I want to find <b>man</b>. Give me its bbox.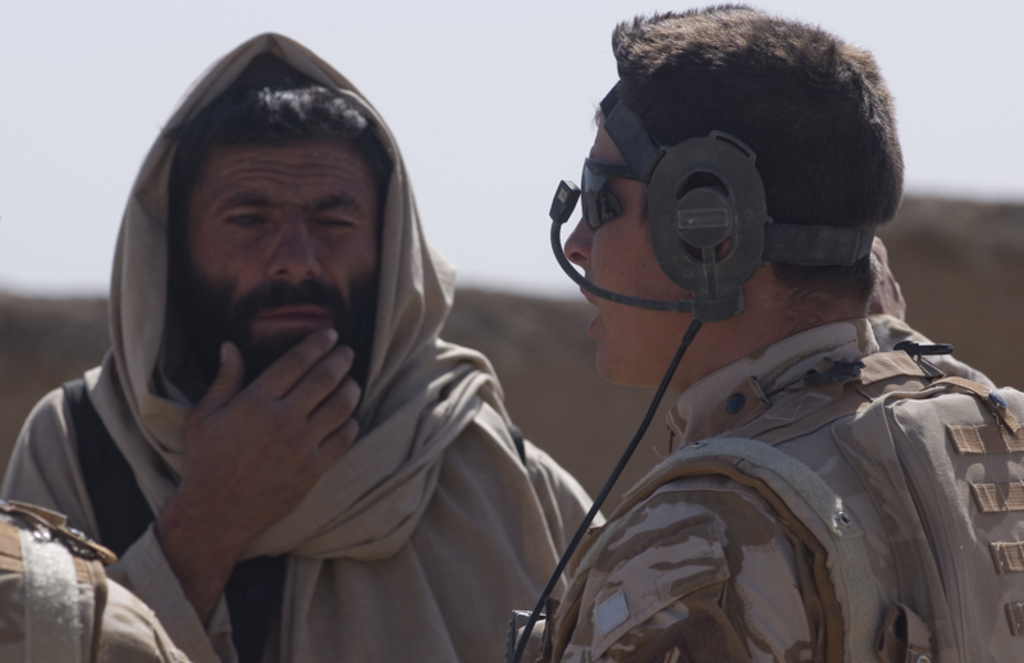
<region>0, 13, 623, 662</region>.
